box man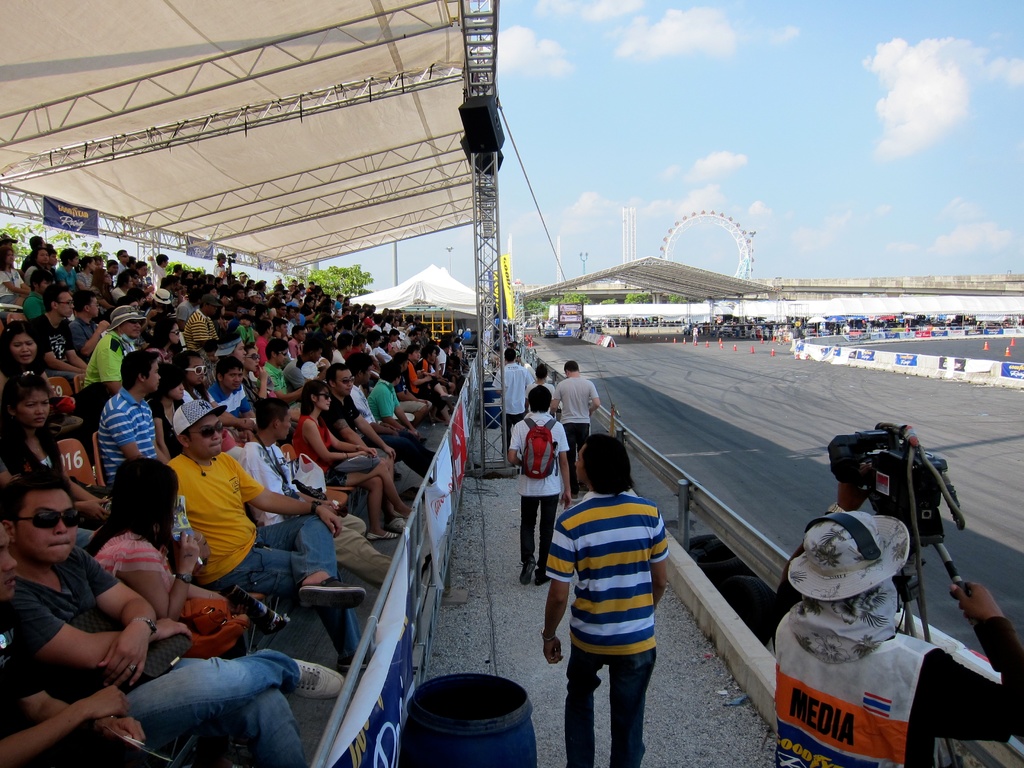
[89, 304, 147, 399]
